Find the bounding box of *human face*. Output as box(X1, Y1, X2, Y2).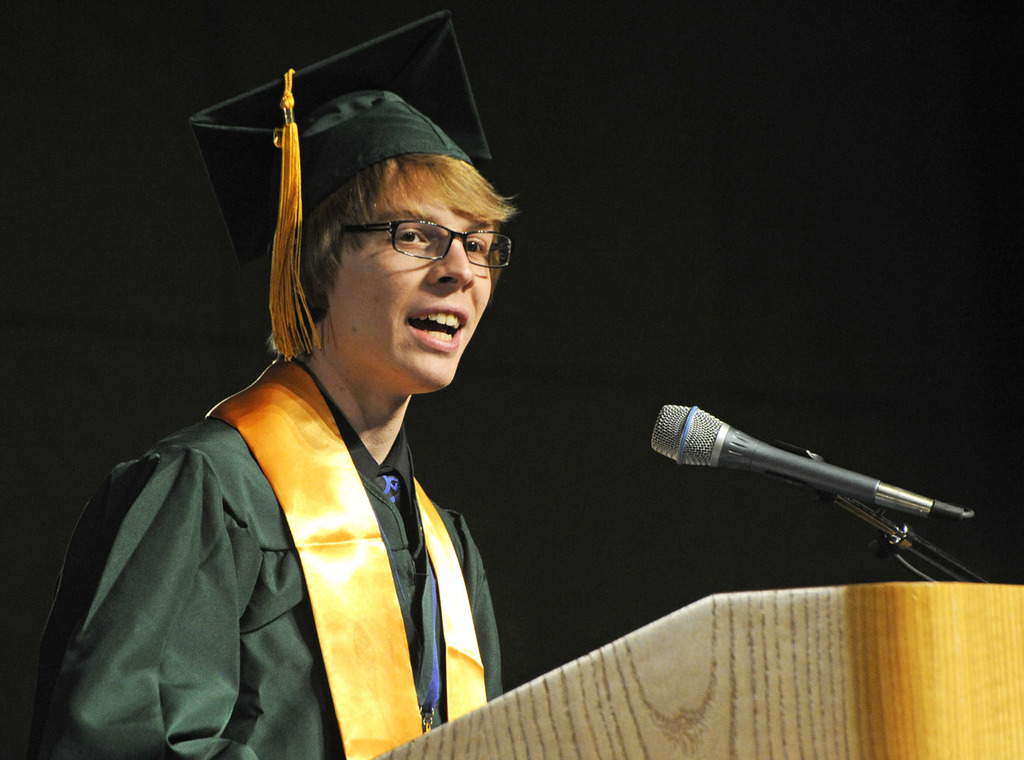
box(338, 201, 496, 385).
